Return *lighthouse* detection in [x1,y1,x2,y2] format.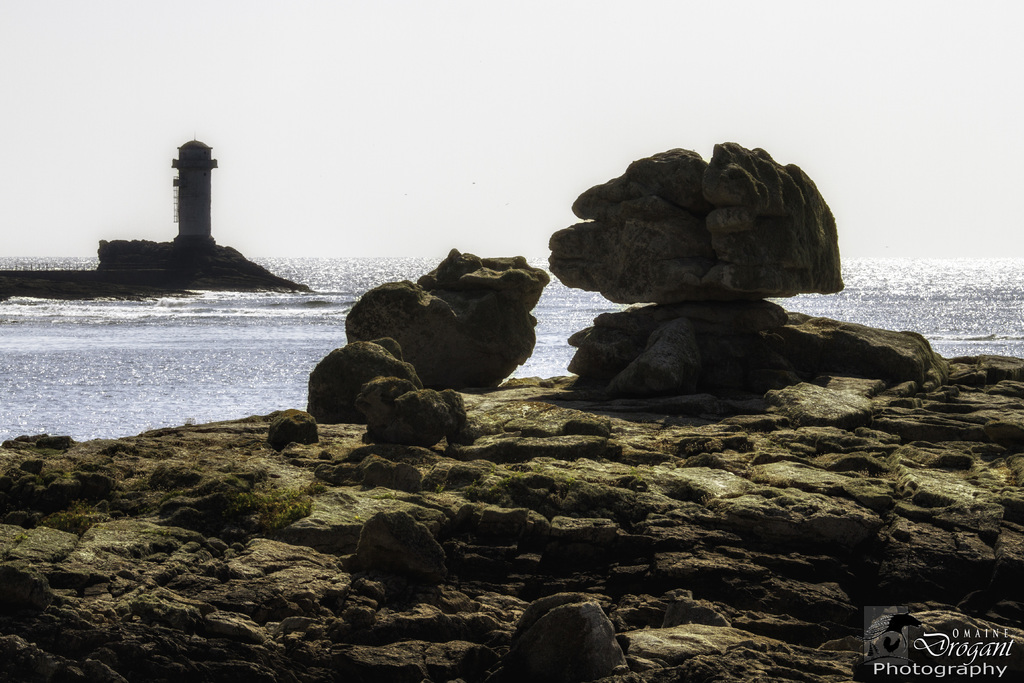
[171,128,217,245].
